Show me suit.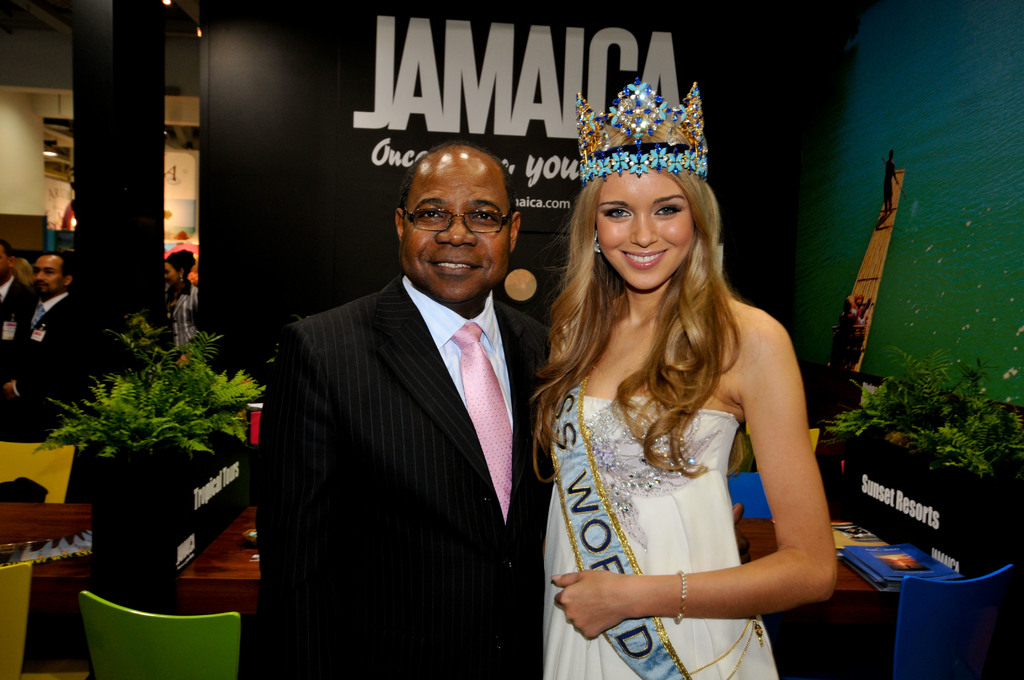
suit is here: (left=0, top=277, right=35, bottom=435).
